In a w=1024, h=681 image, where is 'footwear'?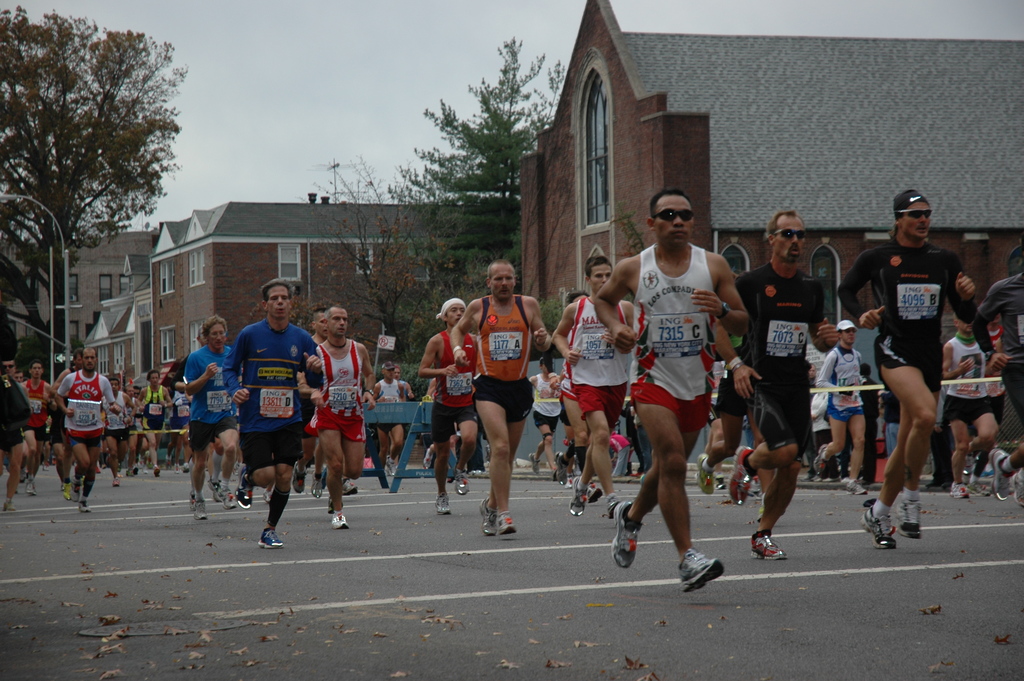
<bbox>433, 494, 450, 516</bbox>.
